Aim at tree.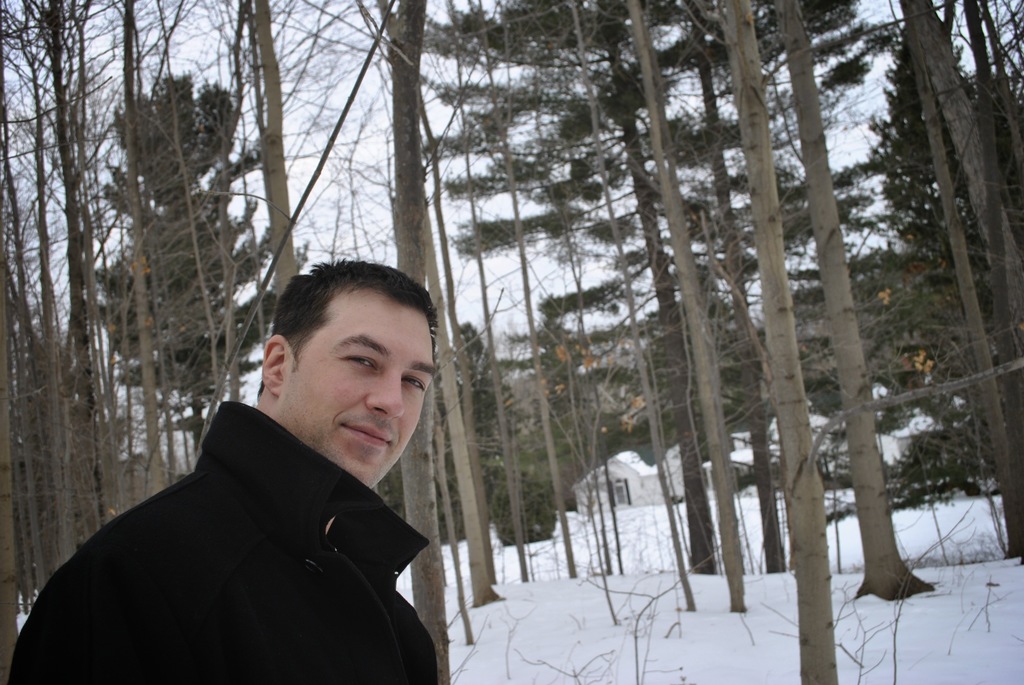
Aimed at pyautogui.locateOnScreen(778, 244, 915, 457).
